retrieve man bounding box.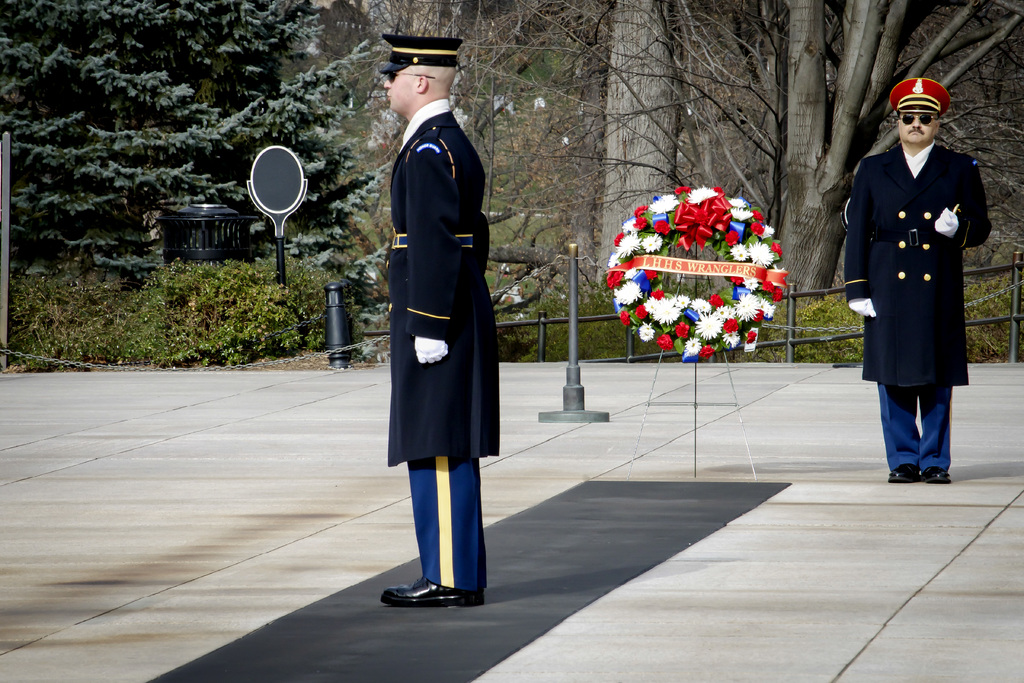
Bounding box: crop(384, 34, 496, 606).
